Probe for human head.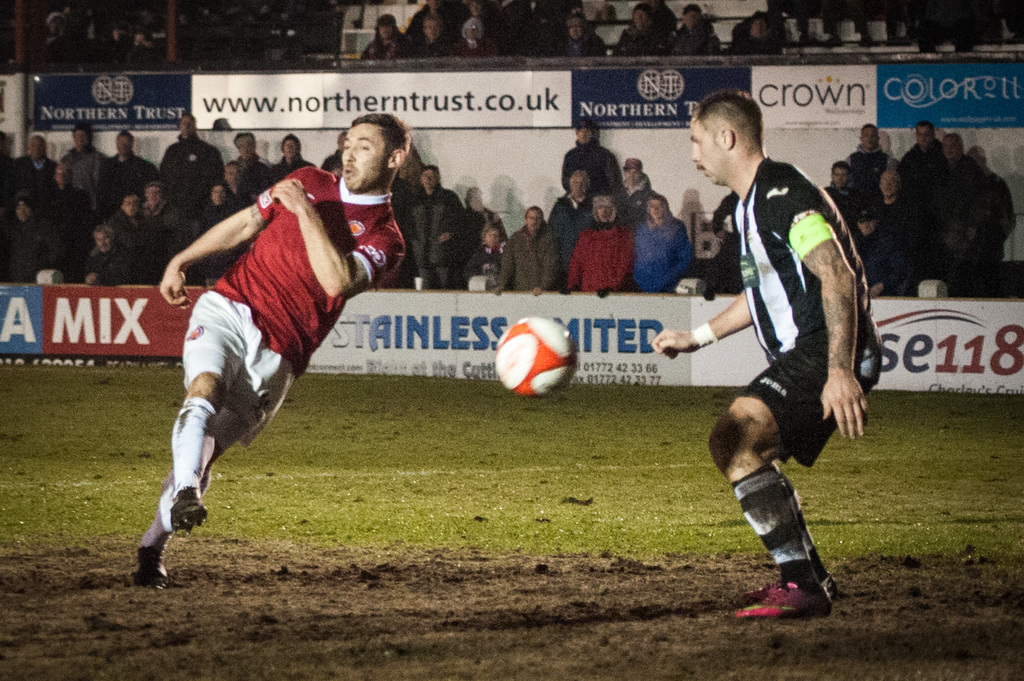
Probe result: 646 193 669 223.
